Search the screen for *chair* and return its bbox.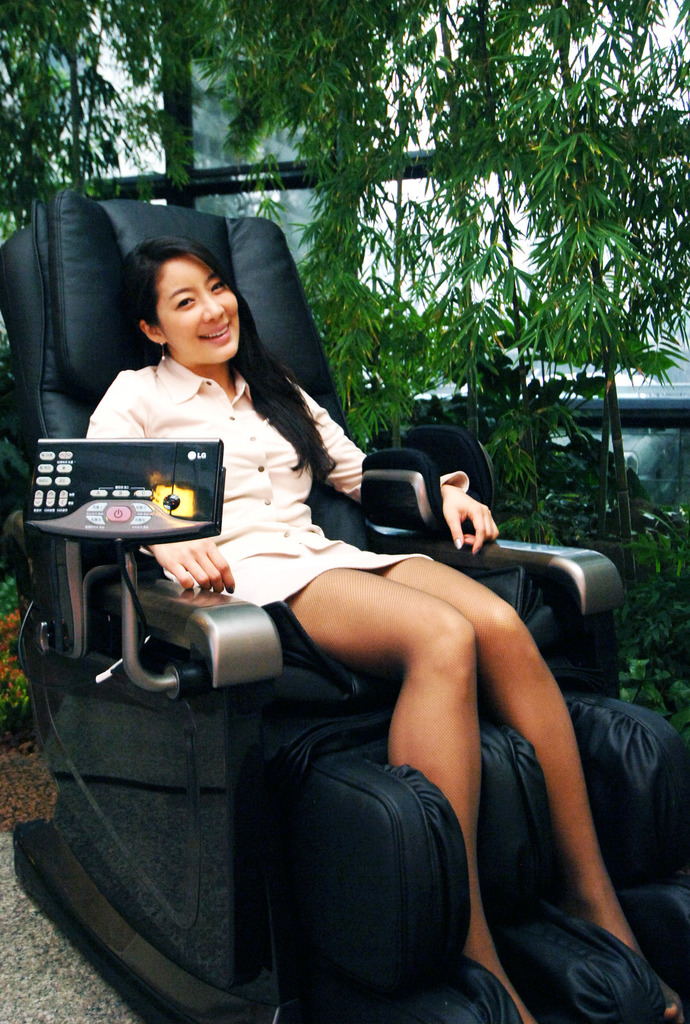
Found: bbox(0, 178, 689, 975).
